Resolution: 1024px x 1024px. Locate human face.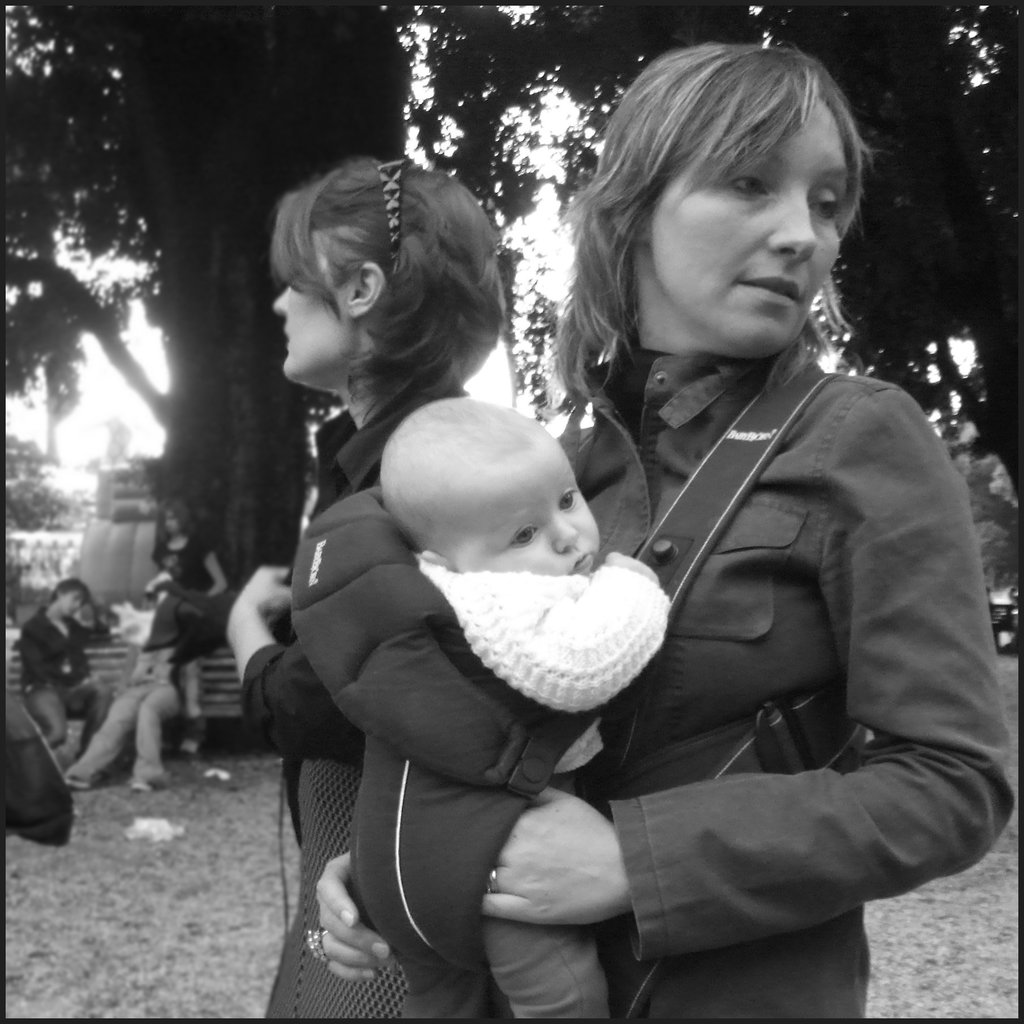
[x1=447, y1=440, x2=602, y2=579].
